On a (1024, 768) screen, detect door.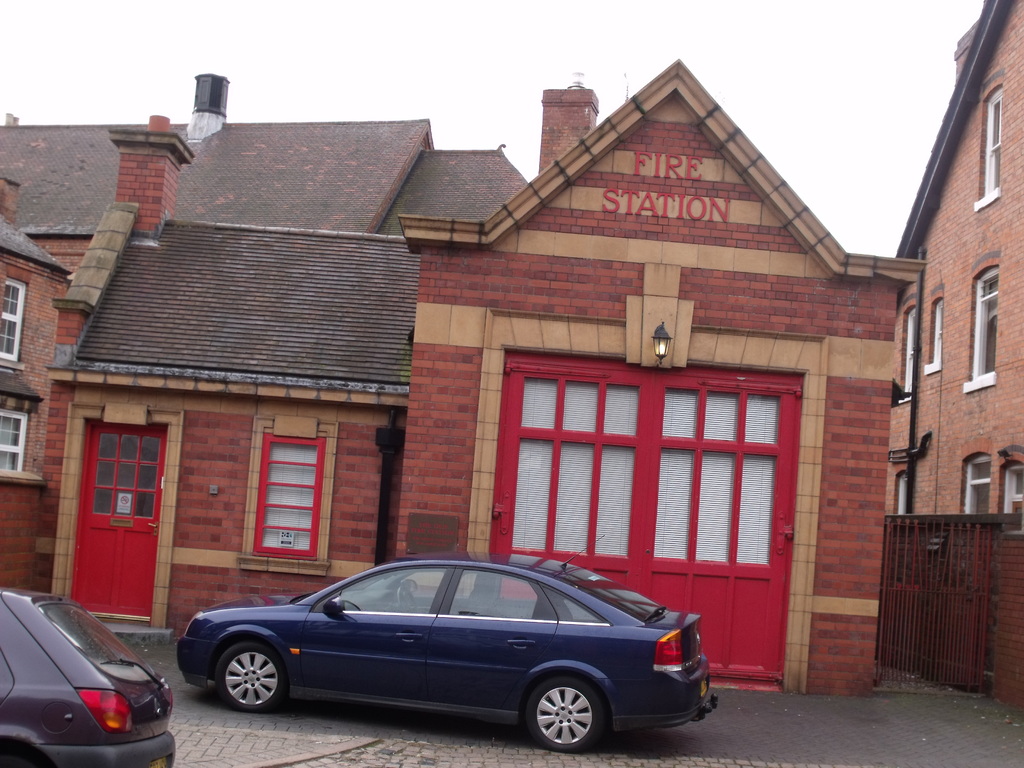
BBox(486, 352, 806, 677).
